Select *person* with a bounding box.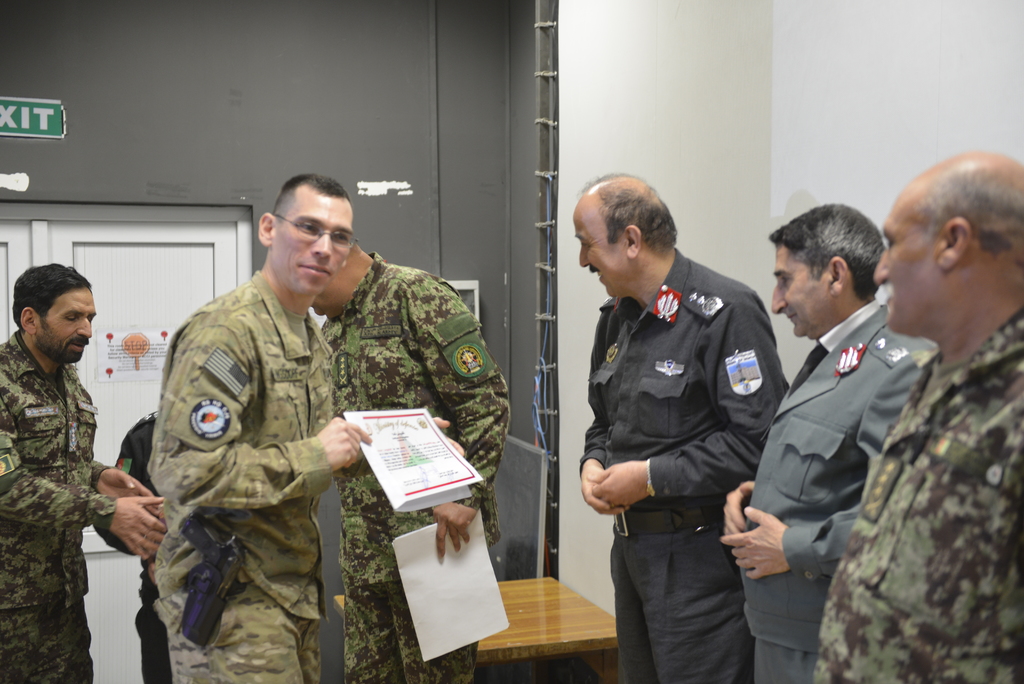
box(123, 193, 403, 678).
